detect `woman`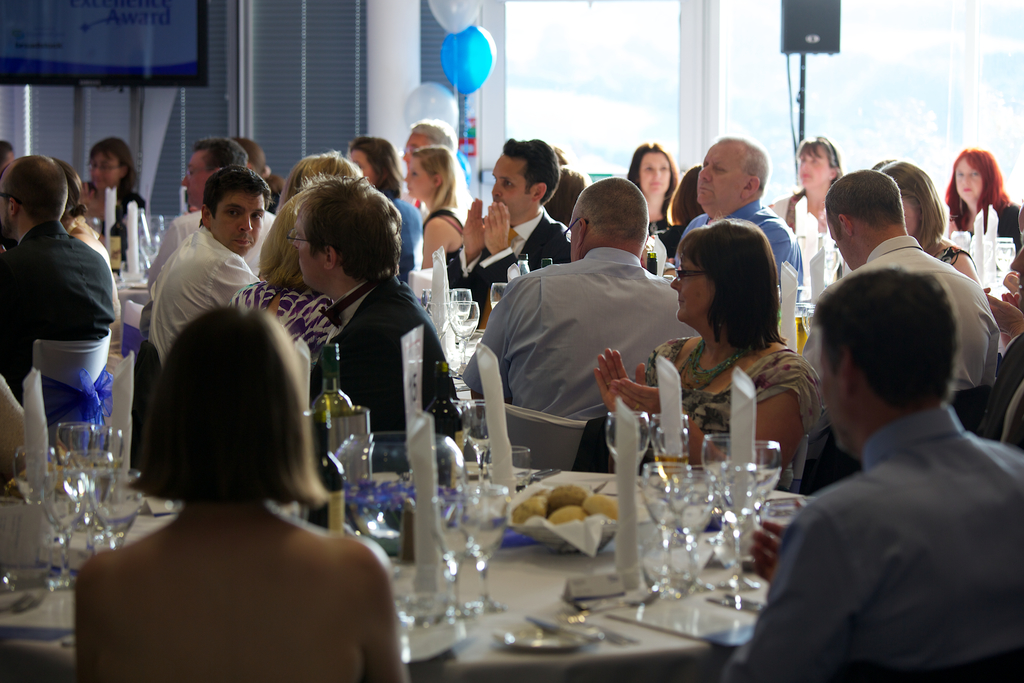
661, 158, 714, 273
